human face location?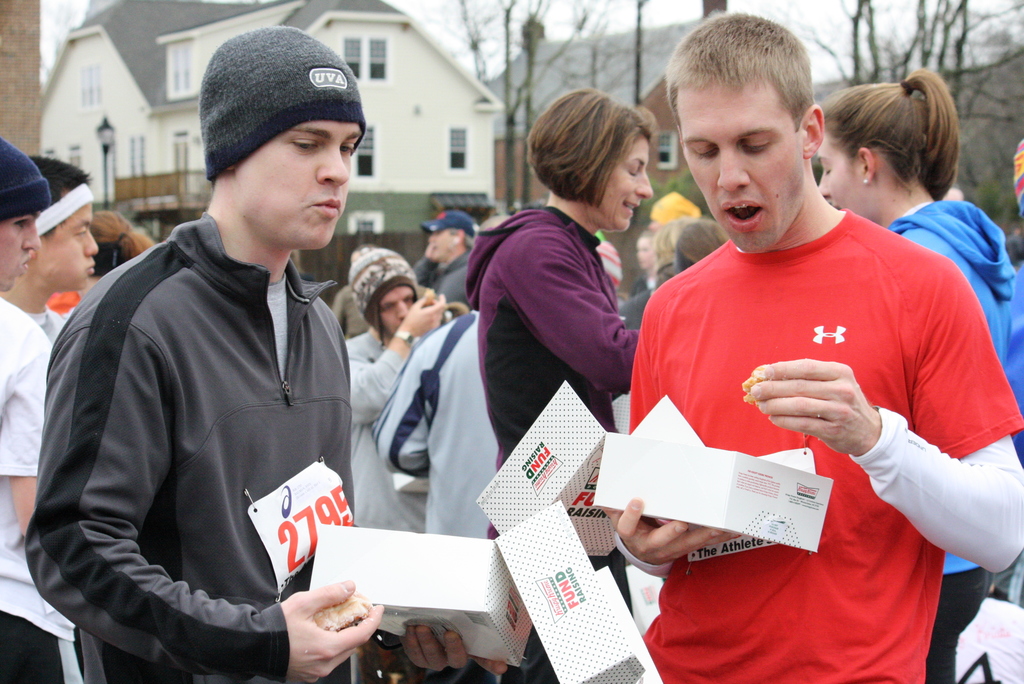
rect(378, 286, 414, 334)
